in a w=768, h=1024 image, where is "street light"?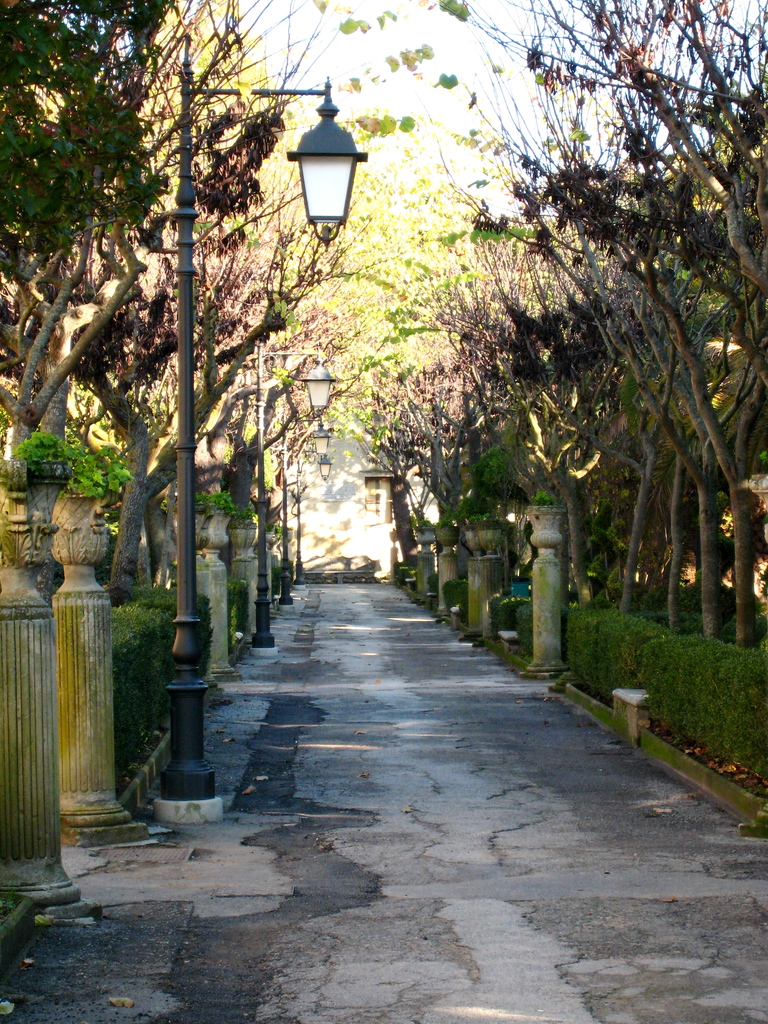
pyautogui.locateOnScreen(279, 408, 333, 614).
